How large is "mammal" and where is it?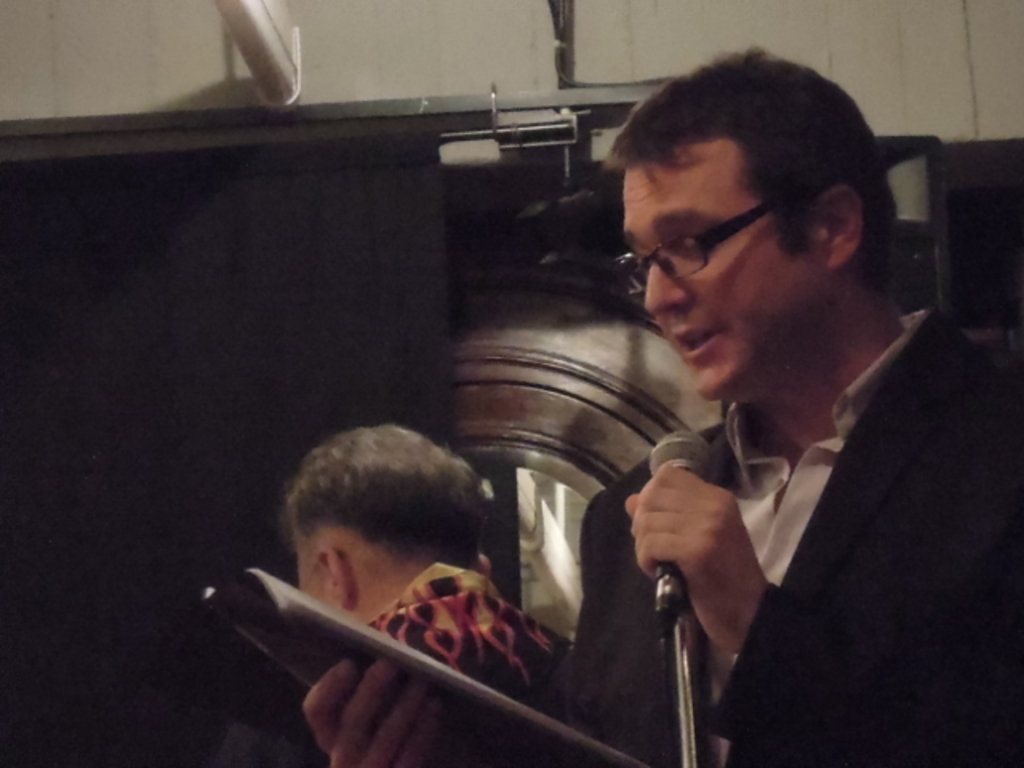
Bounding box: (277,414,570,693).
